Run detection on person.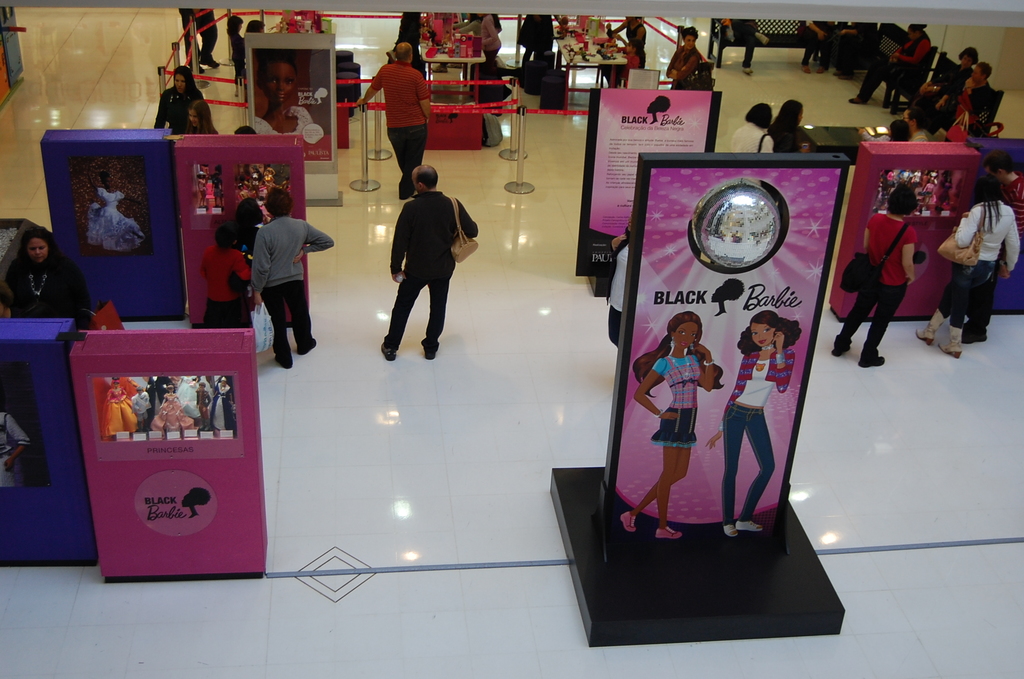
Result: bbox(225, 12, 251, 95).
